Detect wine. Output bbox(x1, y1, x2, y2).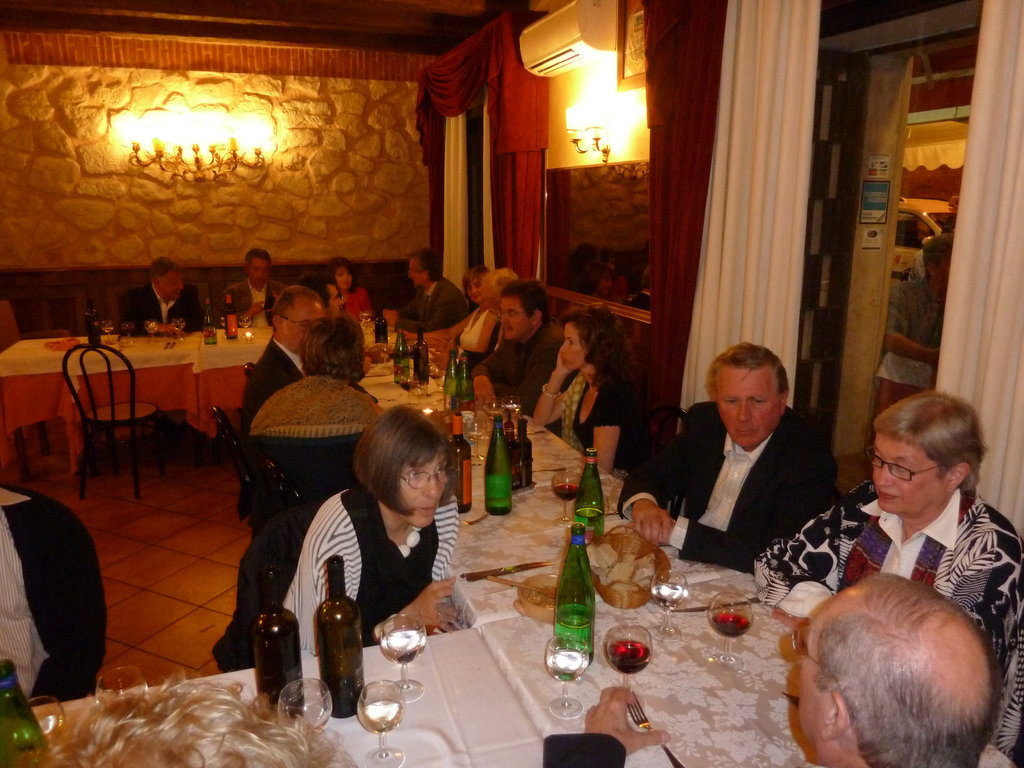
bbox(204, 302, 218, 343).
